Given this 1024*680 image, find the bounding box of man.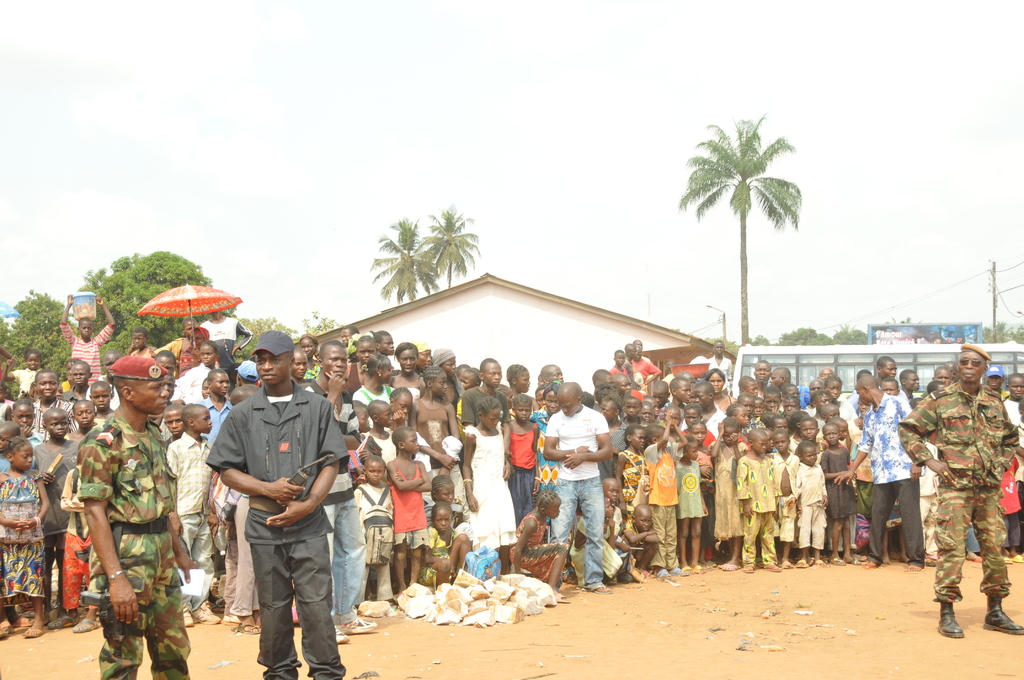
bbox=[538, 363, 564, 387].
